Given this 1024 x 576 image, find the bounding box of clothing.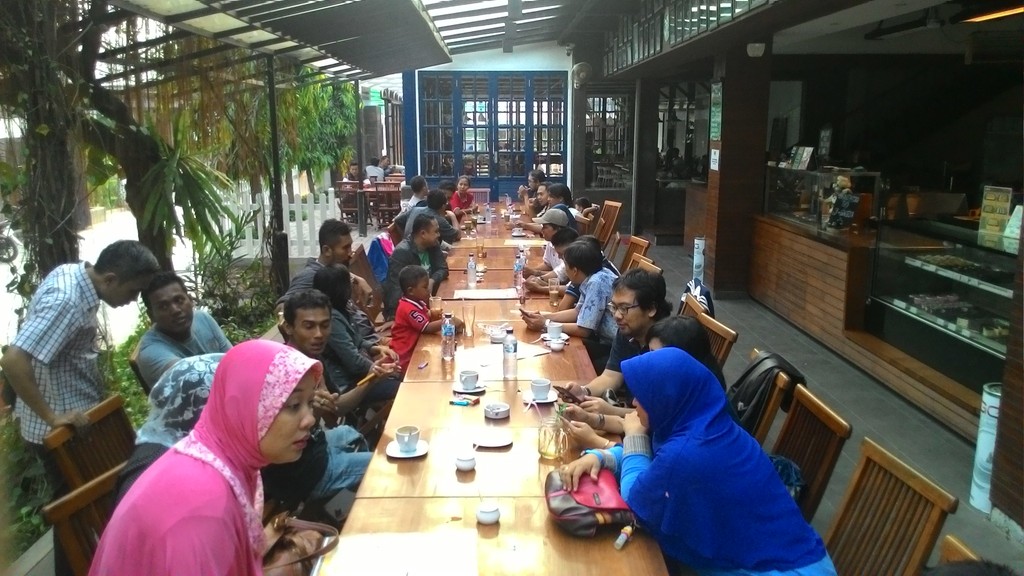
BBox(0, 259, 104, 493).
